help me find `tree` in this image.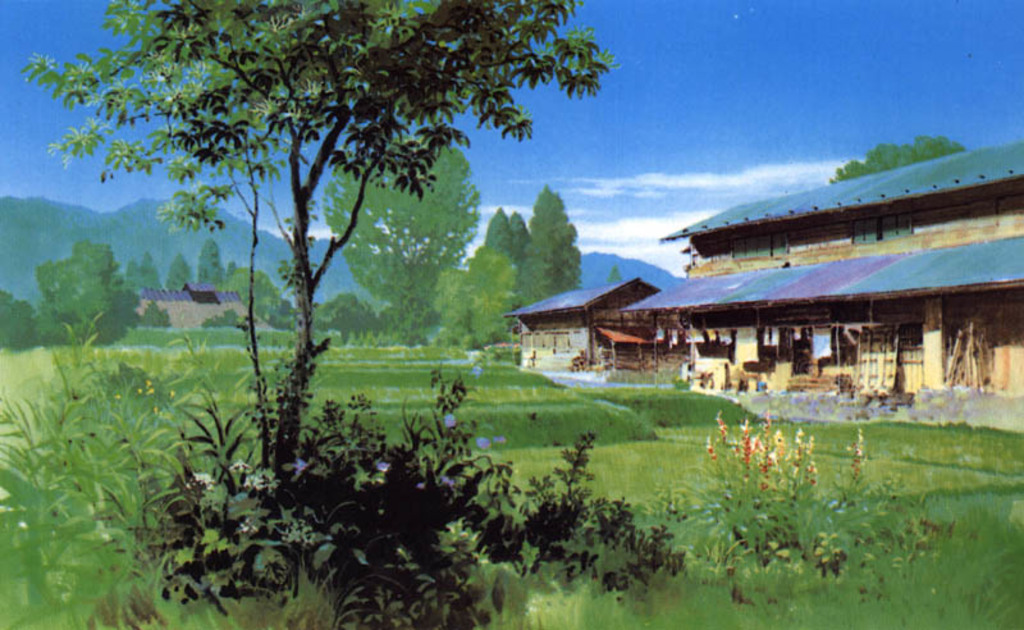
Found it: (left=262, top=293, right=306, bottom=333).
